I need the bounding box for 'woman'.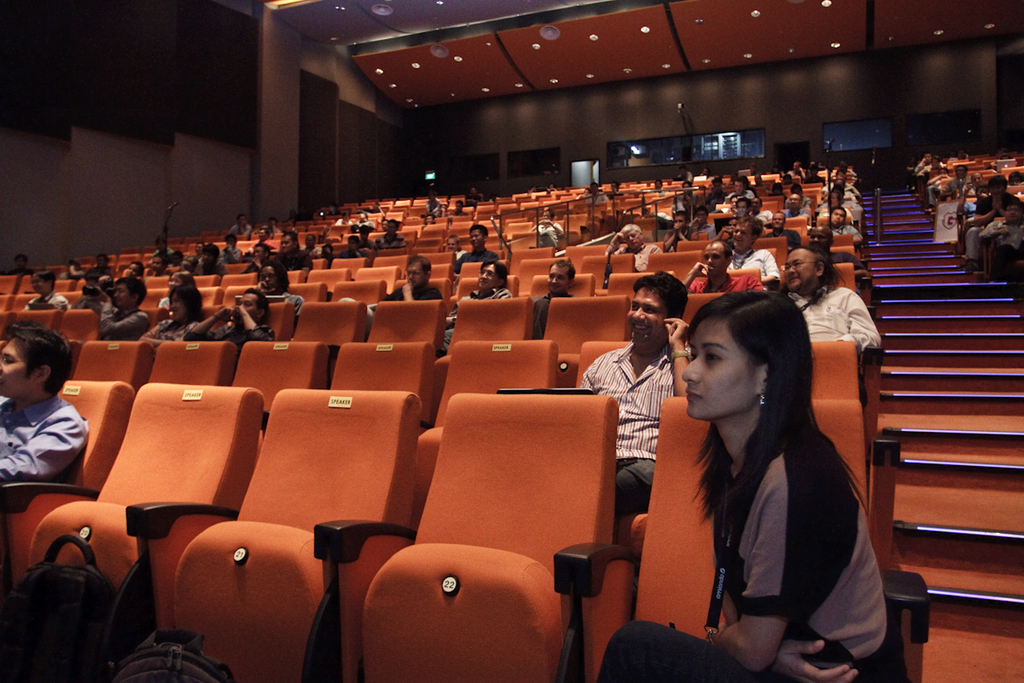
Here it is: x1=140 y1=285 x2=207 y2=347.
